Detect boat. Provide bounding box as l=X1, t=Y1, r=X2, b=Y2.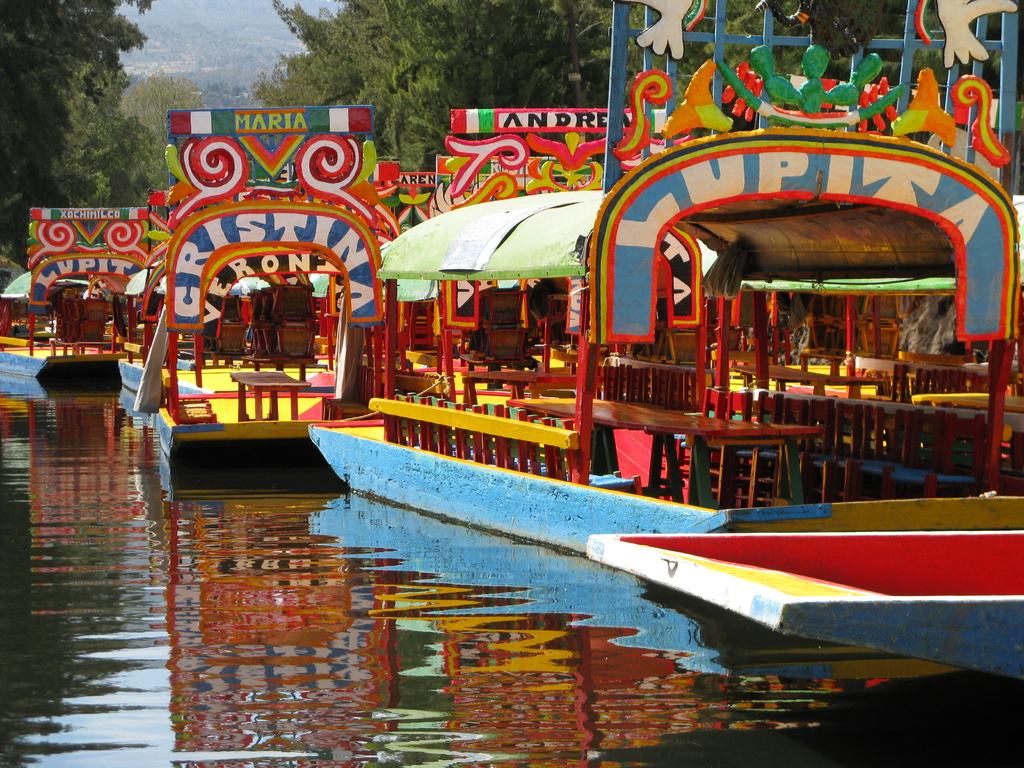
l=118, t=99, r=372, b=454.
